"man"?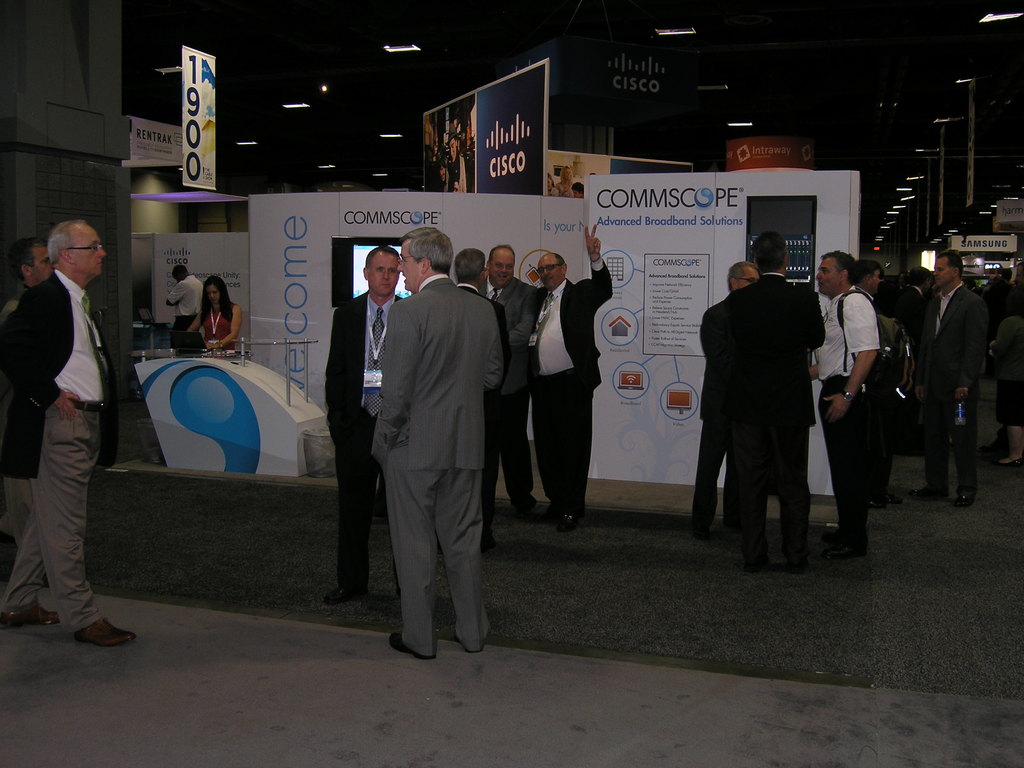
detection(0, 236, 62, 328)
